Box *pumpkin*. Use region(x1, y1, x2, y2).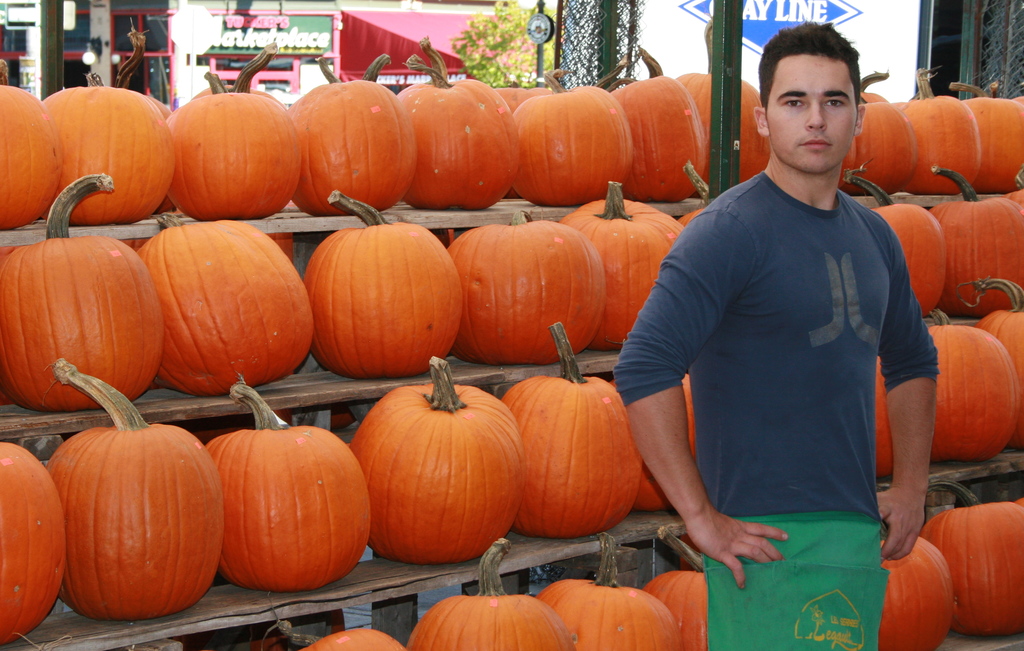
region(841, 68, 921, 194).
